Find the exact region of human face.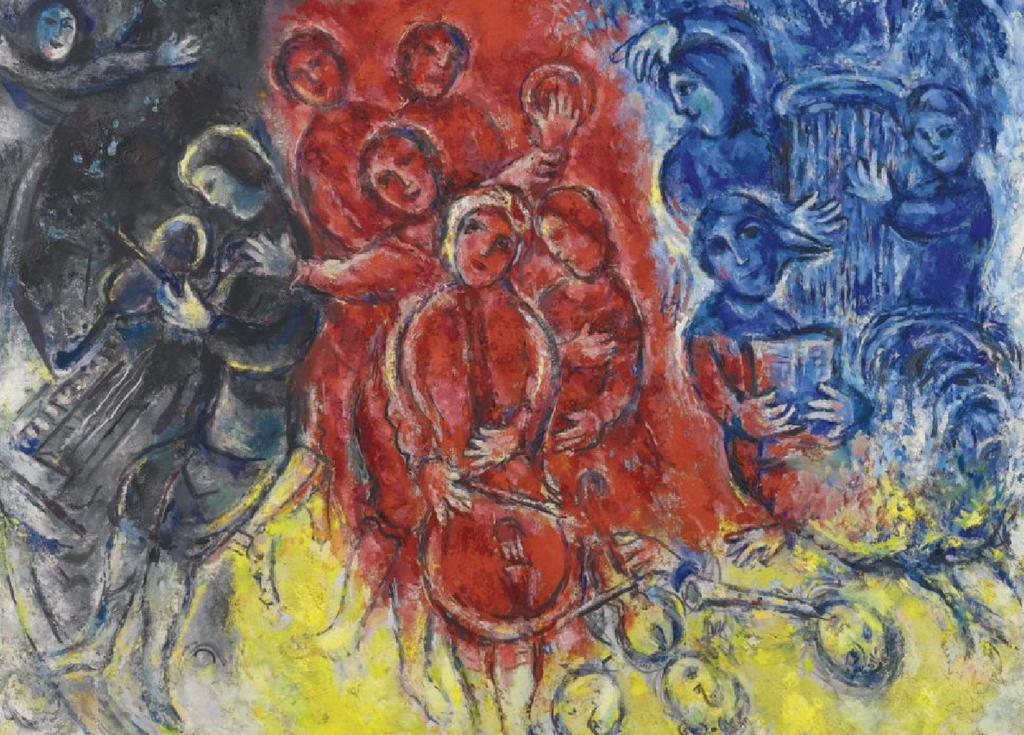
Exact region: [815, 594, 892, 680].
